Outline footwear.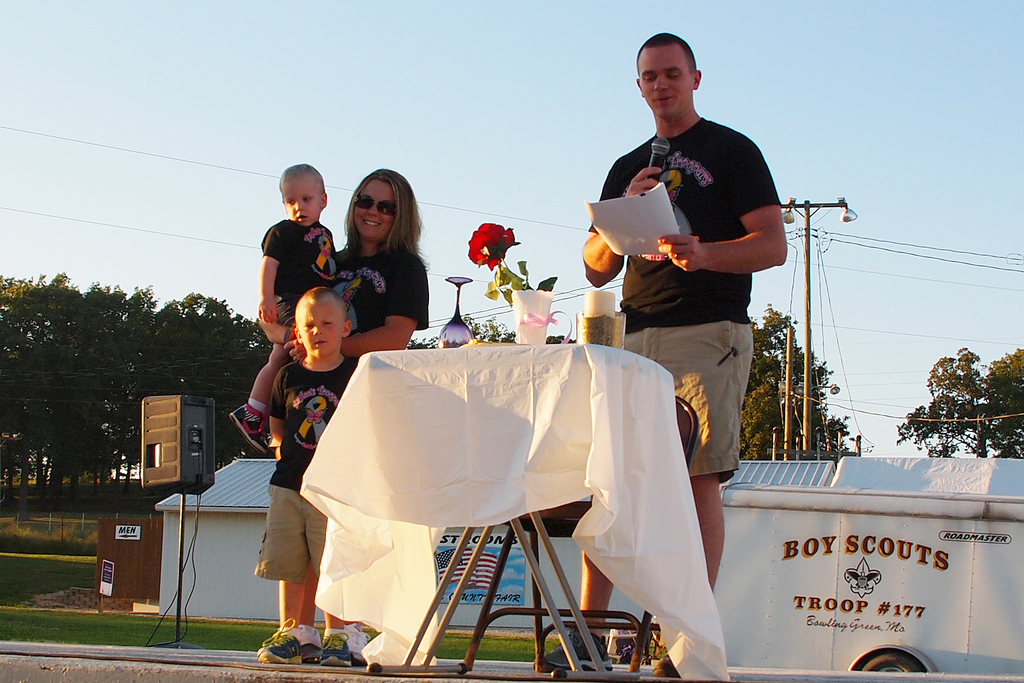
Outline: region(227, 402, 278, 454).
